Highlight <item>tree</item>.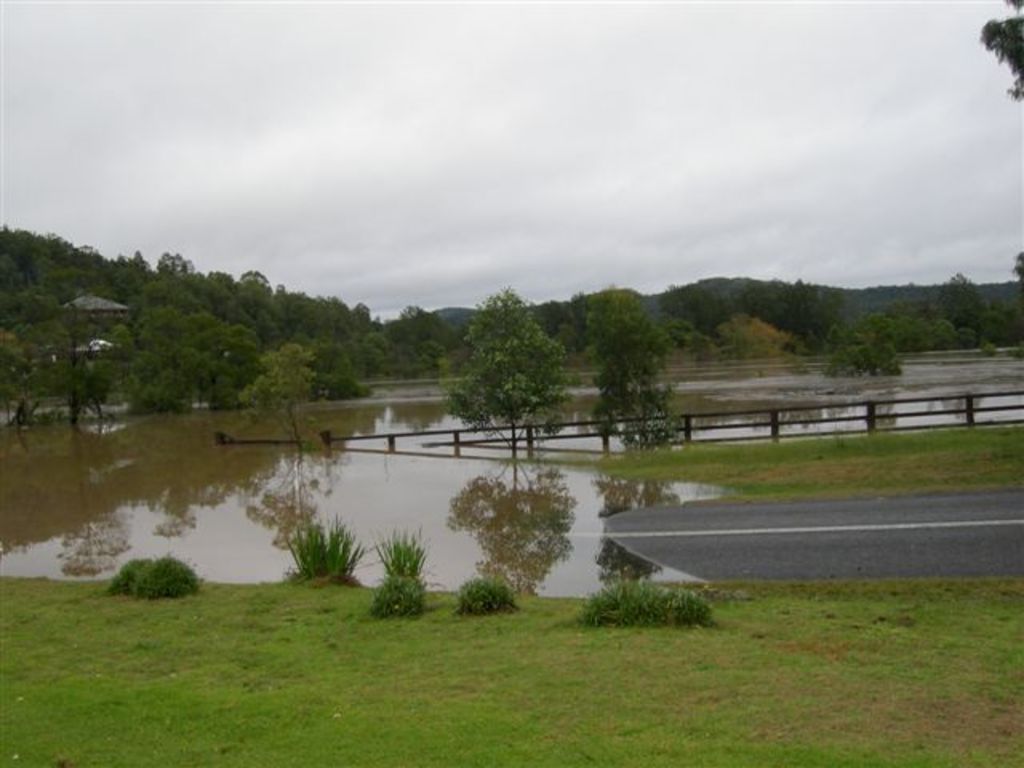
Highlighted region: bbox=[573, 278, 675, 454].
